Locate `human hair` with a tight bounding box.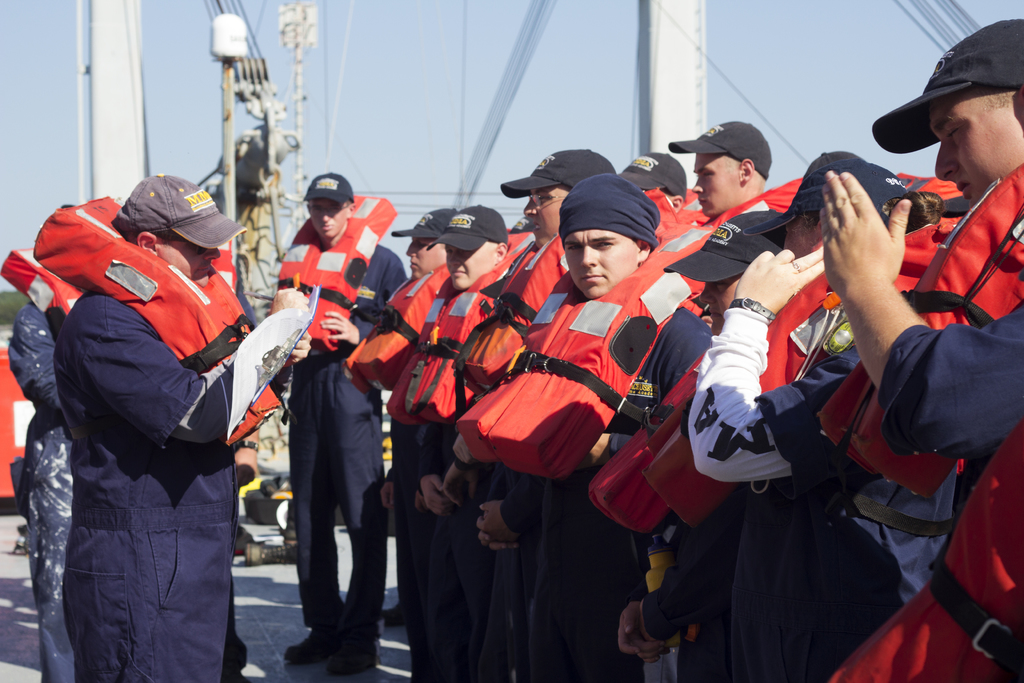
<bbox>800, 191, 946, 233</bbox>.
